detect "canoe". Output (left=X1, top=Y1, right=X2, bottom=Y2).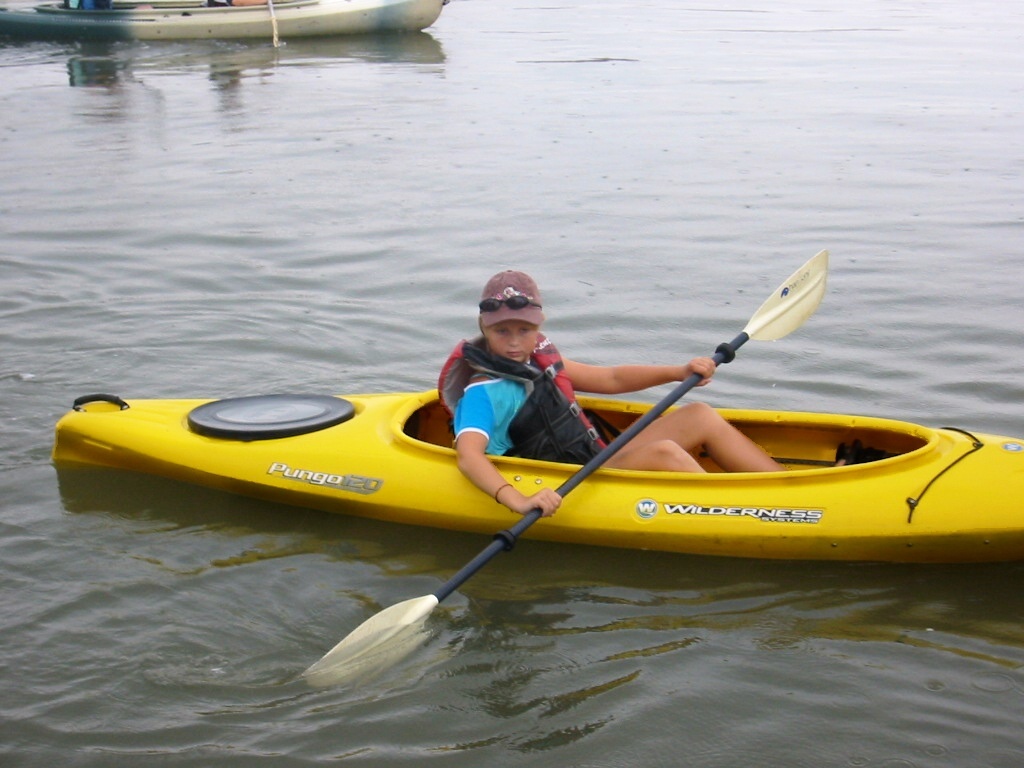
(left=47, top=409, right=1023, bottom=462).
